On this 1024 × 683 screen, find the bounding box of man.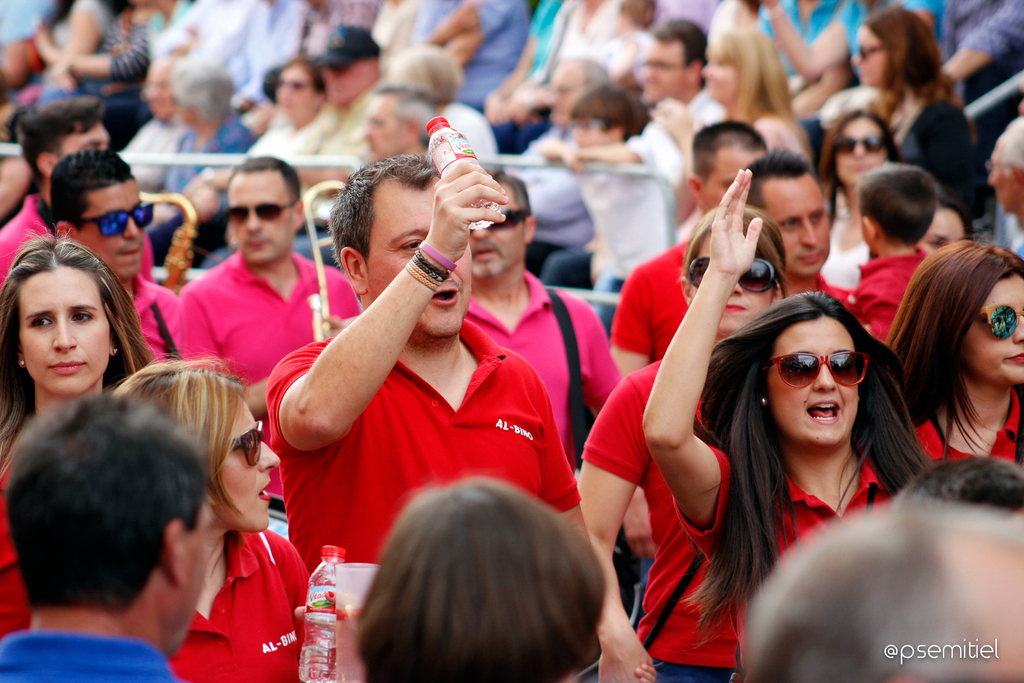
Bounding box: (609, 120, 766, 629).
